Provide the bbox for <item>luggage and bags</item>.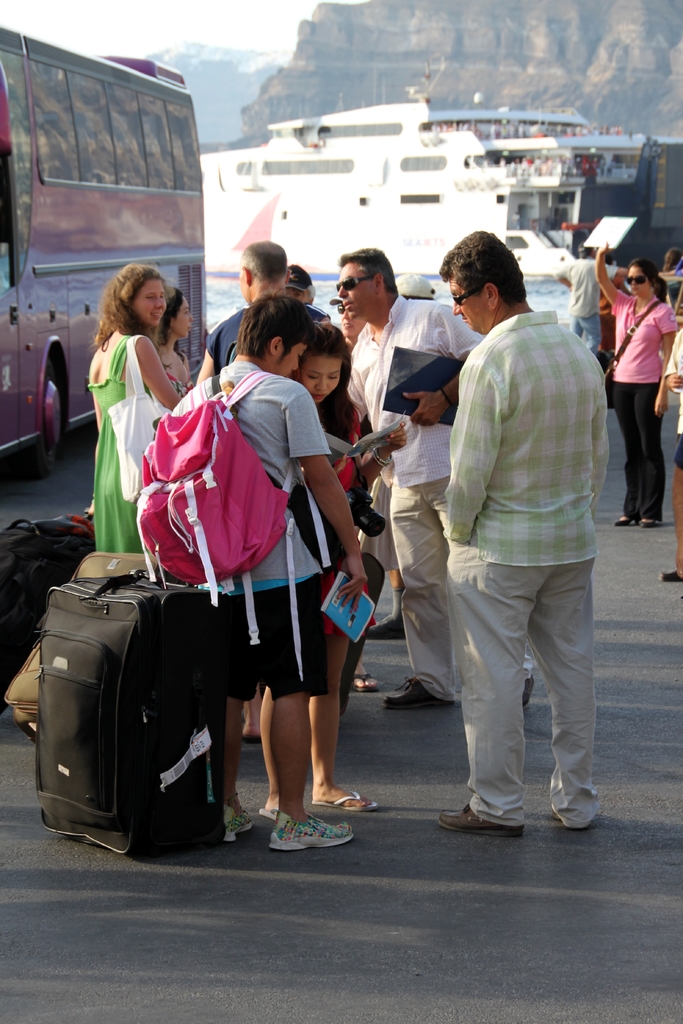
<region>0, 511, 101, 705</region>.
